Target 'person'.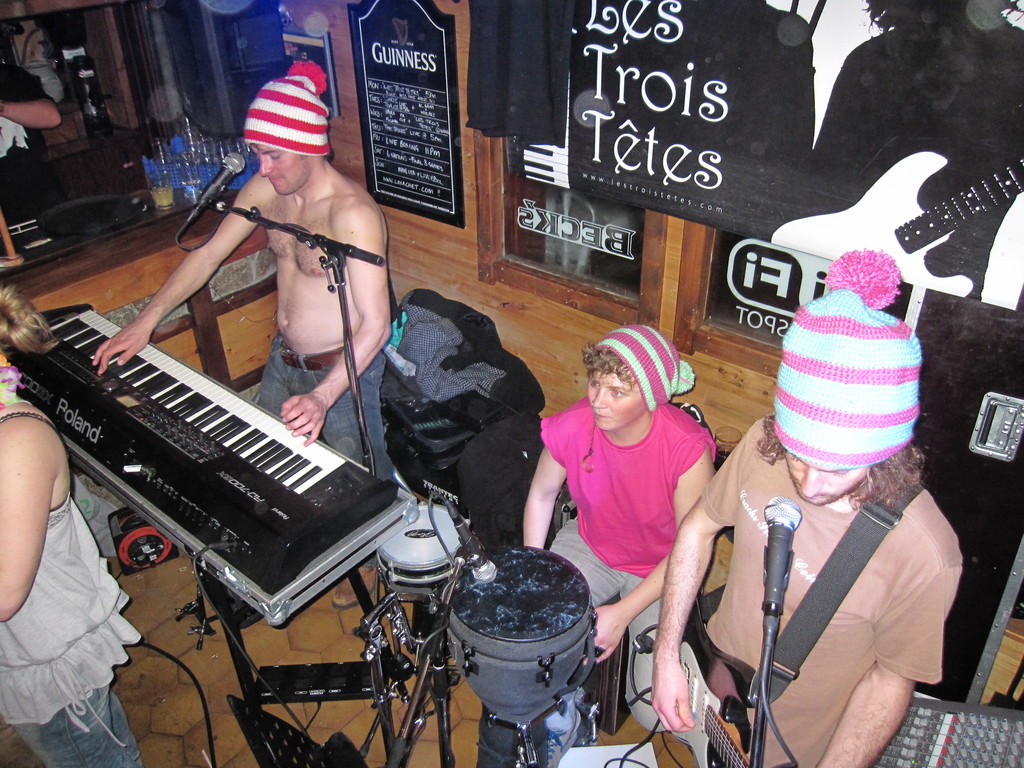
Target region: 687,291,961,759.
